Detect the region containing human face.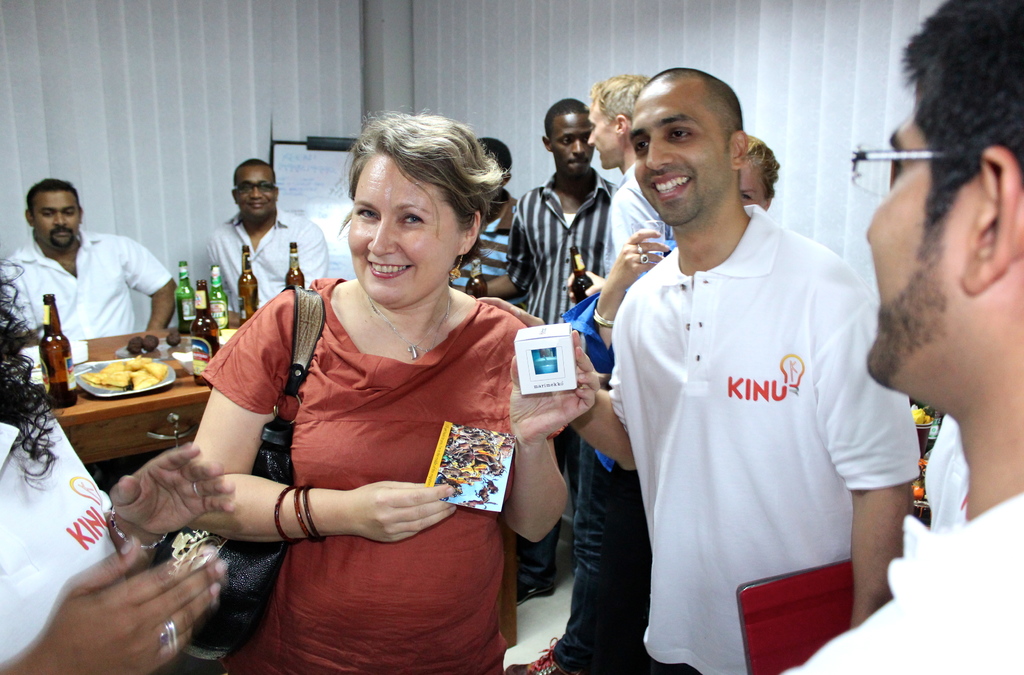
<box>33,190,80,249</box>.
